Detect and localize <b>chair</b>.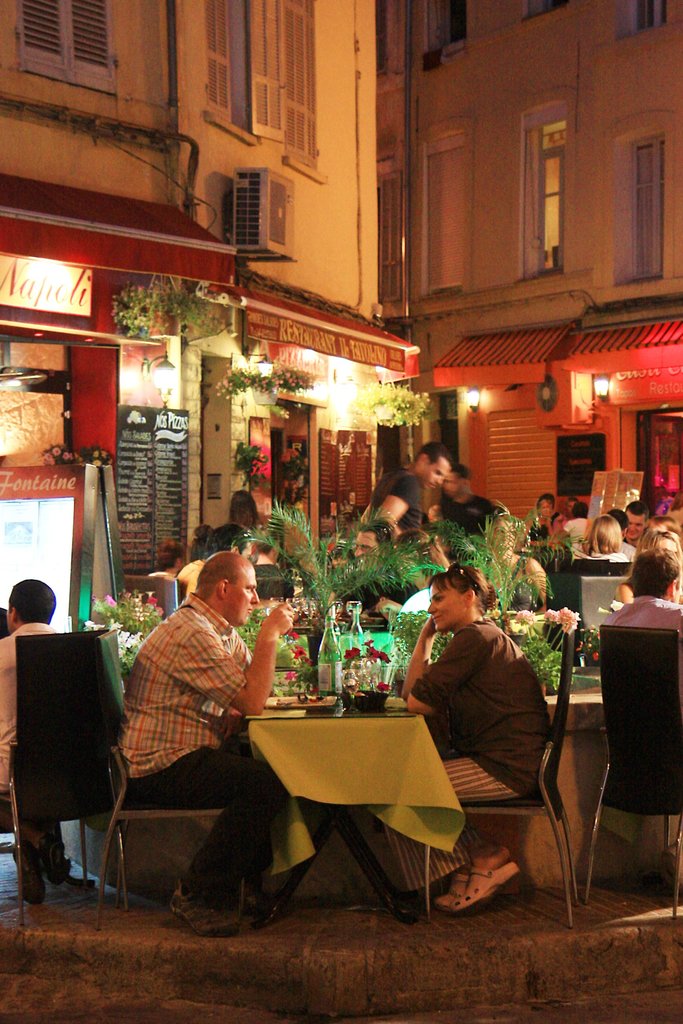
Localized at detection(409, 632, 584, 929).
